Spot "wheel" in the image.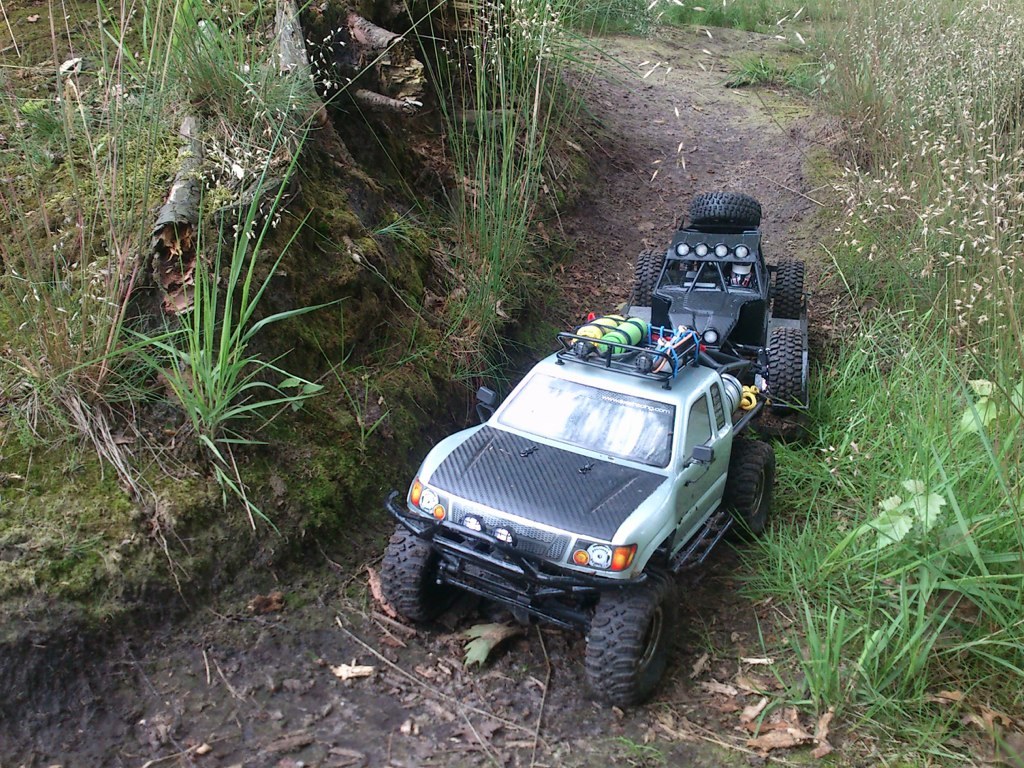
"wheel" found at [731, 433, 775, 540].
